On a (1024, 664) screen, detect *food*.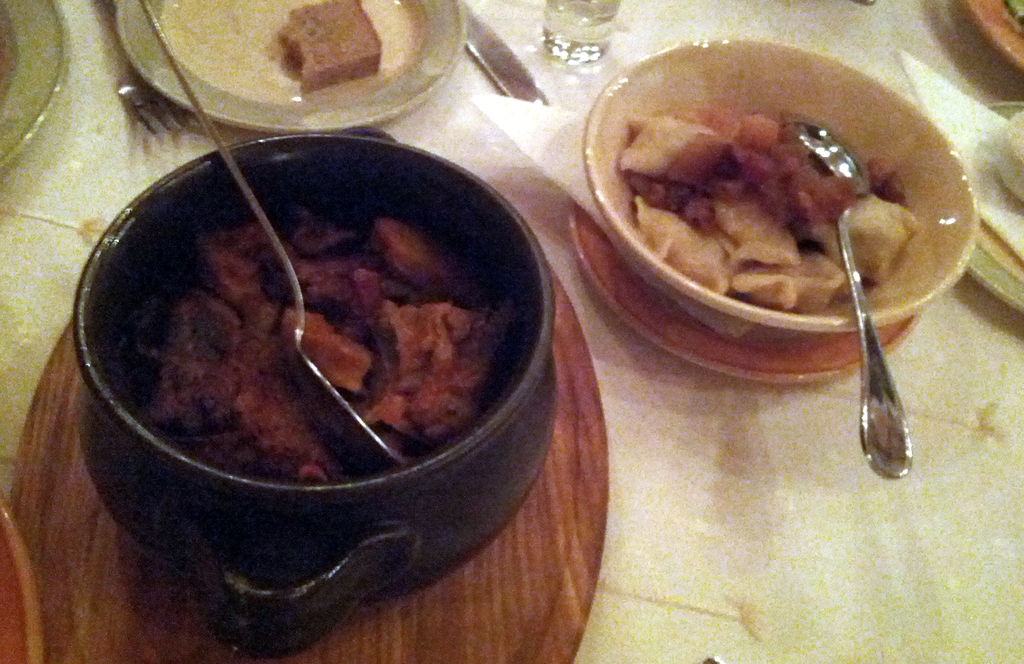
box=[273, 0, 383, 97].
